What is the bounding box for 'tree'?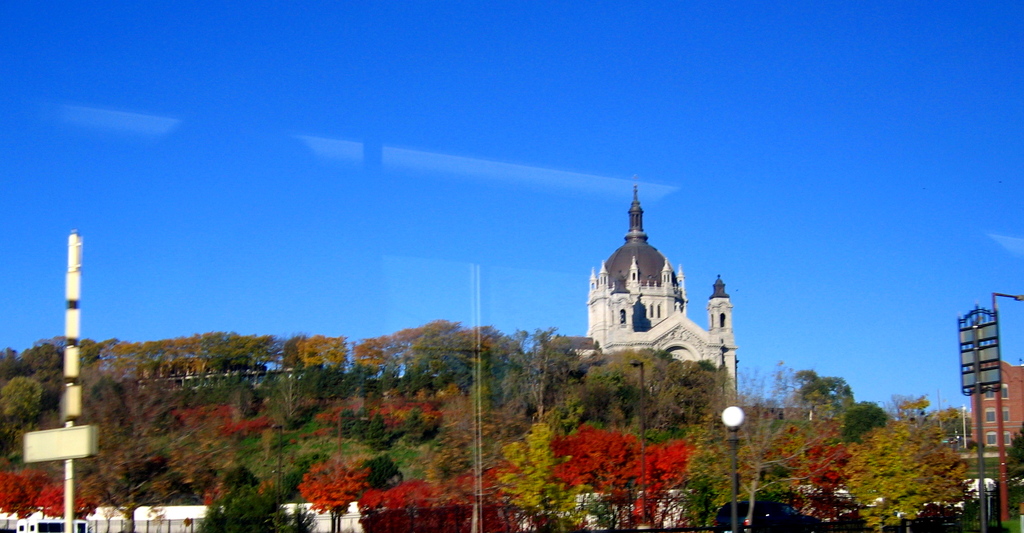
left=1006, top=416, right=1023, bottom=517.
